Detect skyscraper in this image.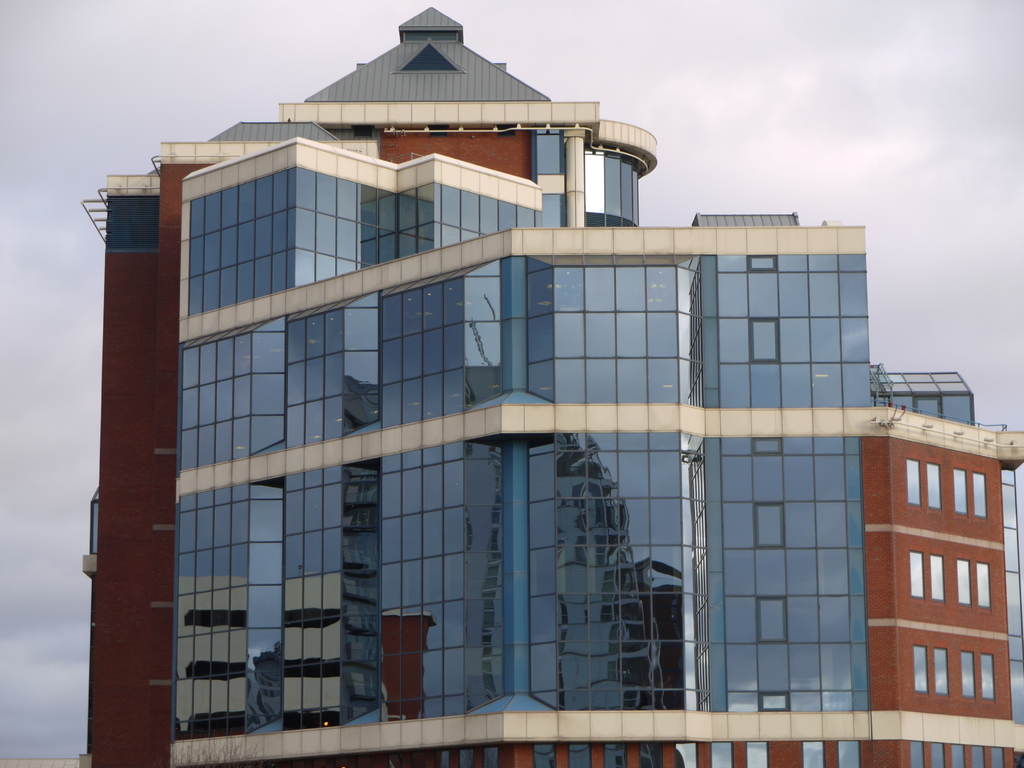
Detection: 67/7/1023/767.
